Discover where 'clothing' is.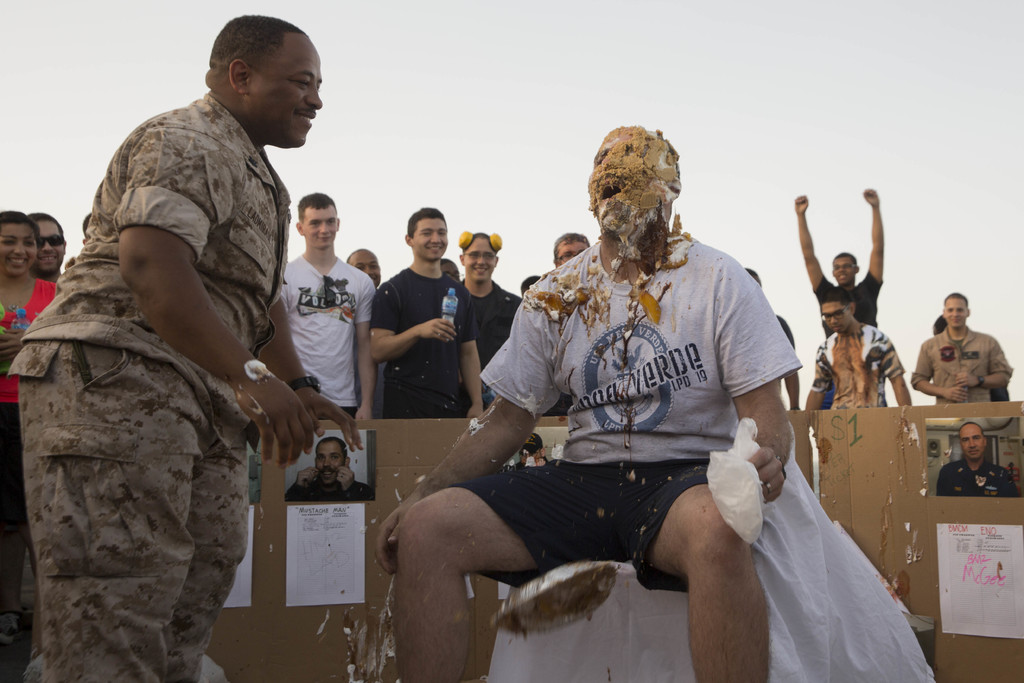
Discovered at (left=282, top=248, right=378, bottom=421).
